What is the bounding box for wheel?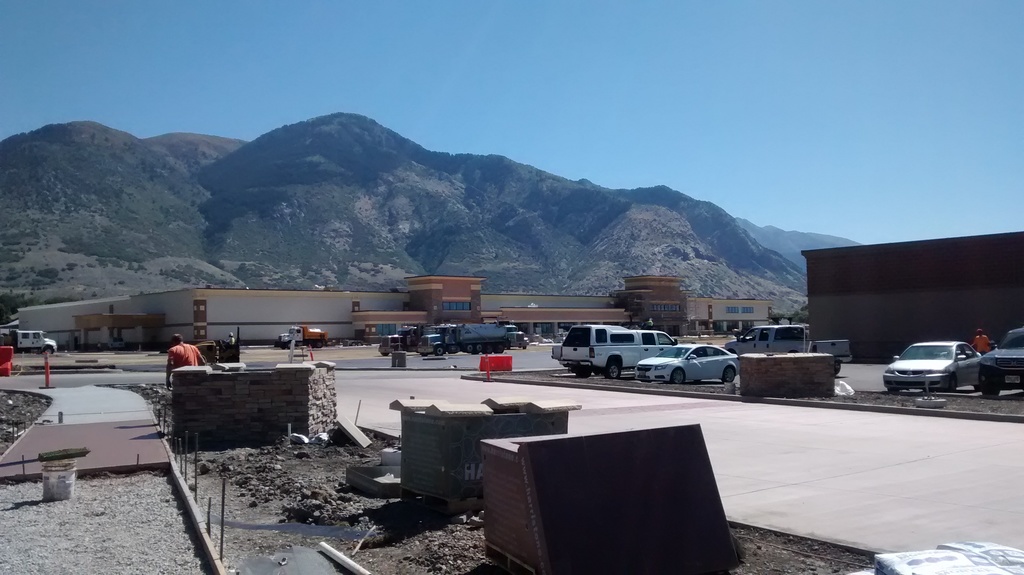
box(575, 370, 590, 380).
